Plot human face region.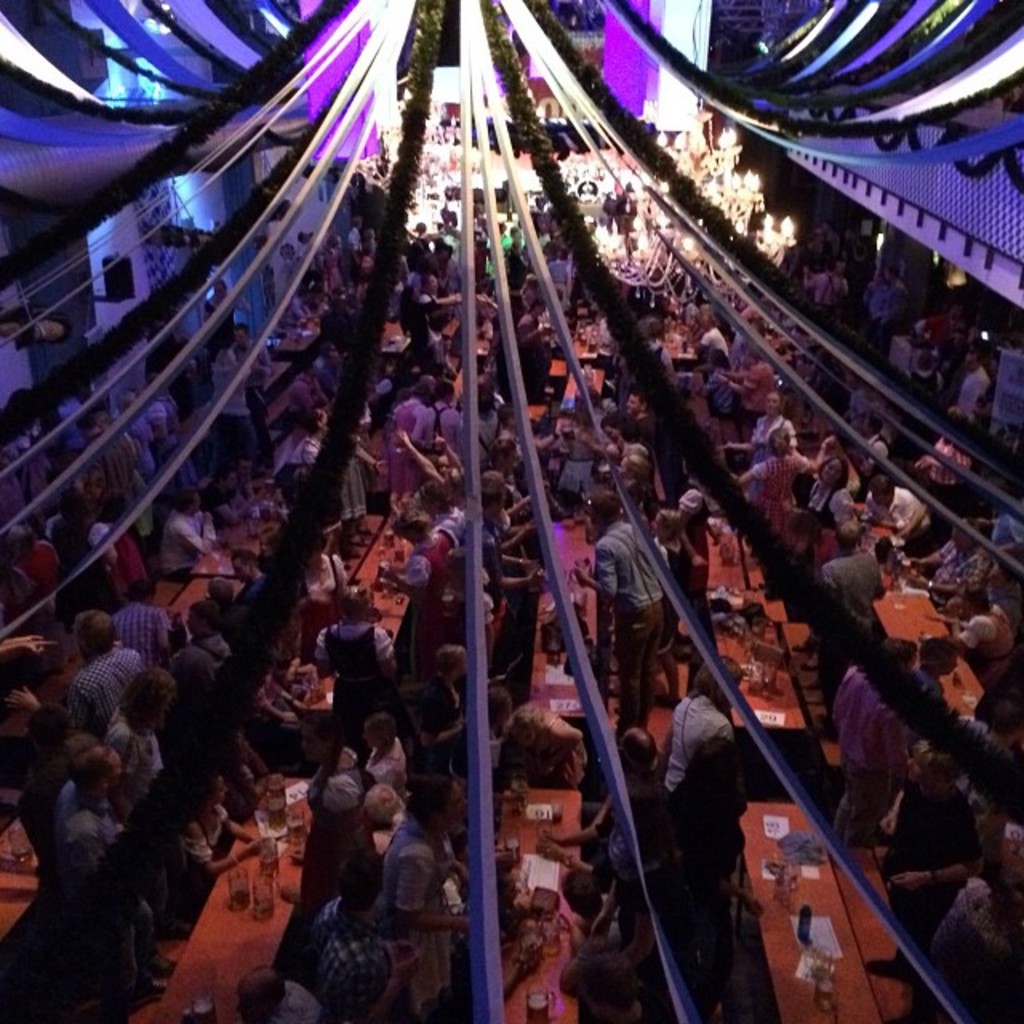
Plotted at box(106, 750, 126, 794).
